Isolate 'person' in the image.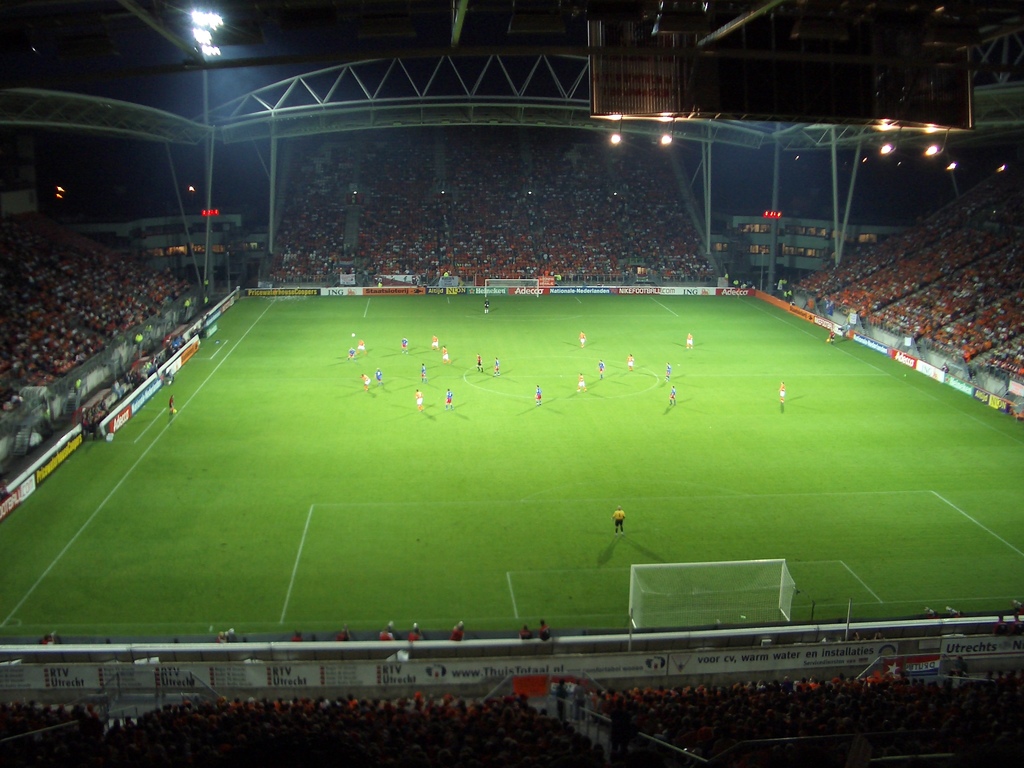
Isolated region: box(578, 329, 584, 348).
